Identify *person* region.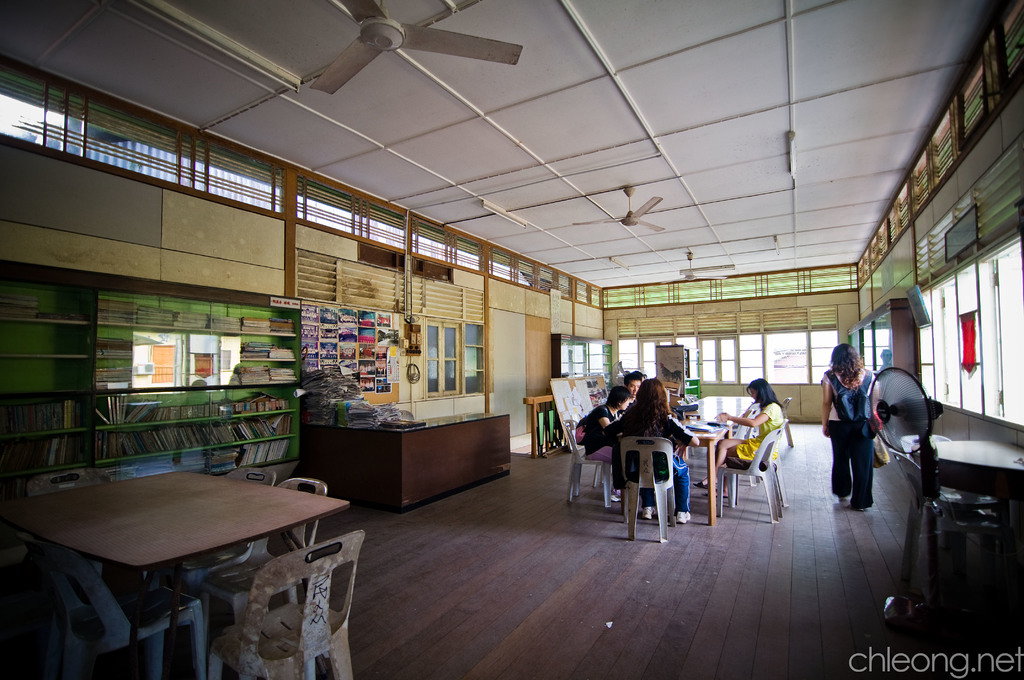
Region: [x1=619, y1=363, x2=648, y2=403].
